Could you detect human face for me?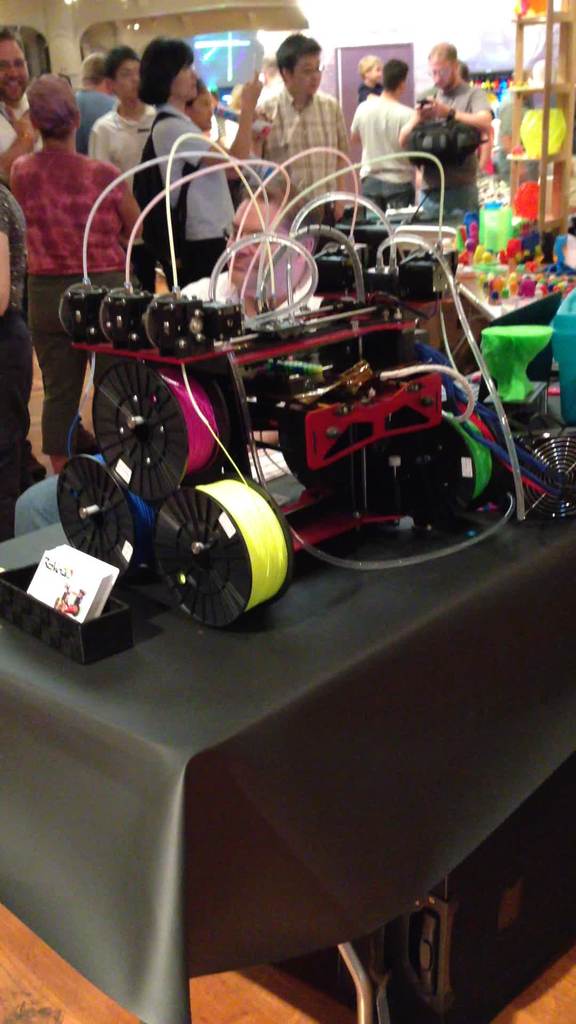
Detection result: pyautogui.locateOnScreen(367, 71, 377, 75).
